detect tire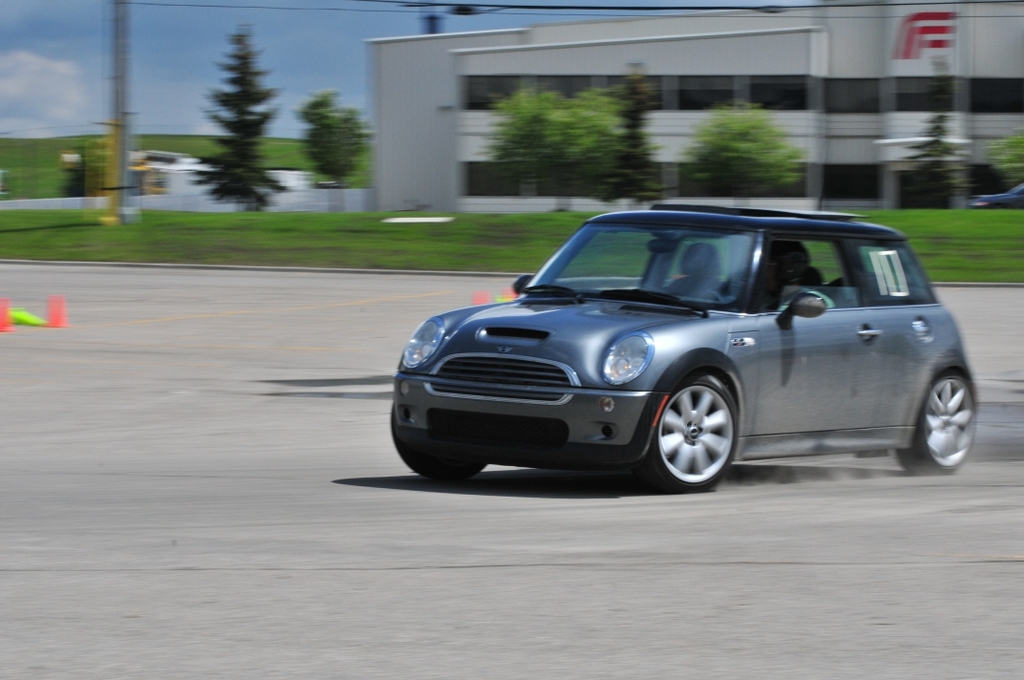
[658, 379, 747, 482]
